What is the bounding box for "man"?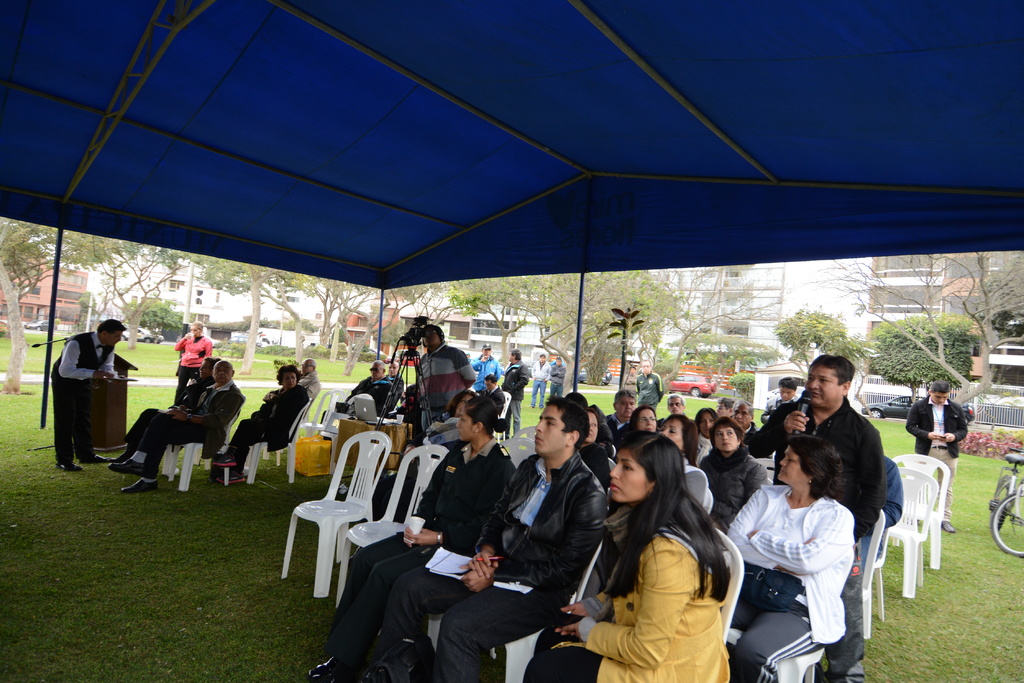
[x1=371, y1=399, x2=607, y2=682].
